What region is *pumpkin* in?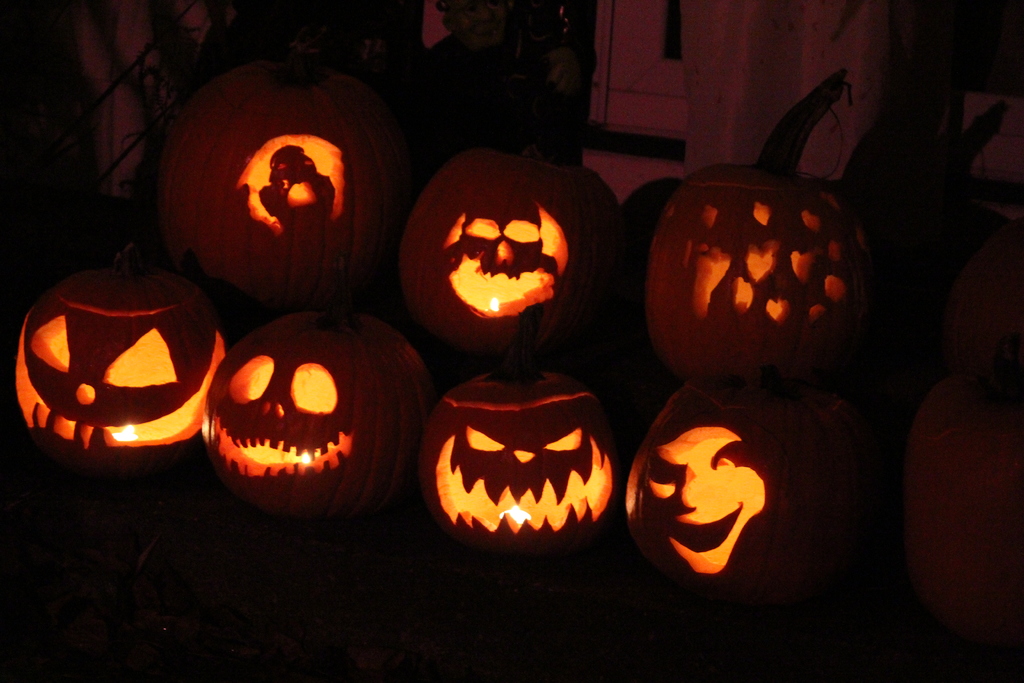
203:297:434:528.
